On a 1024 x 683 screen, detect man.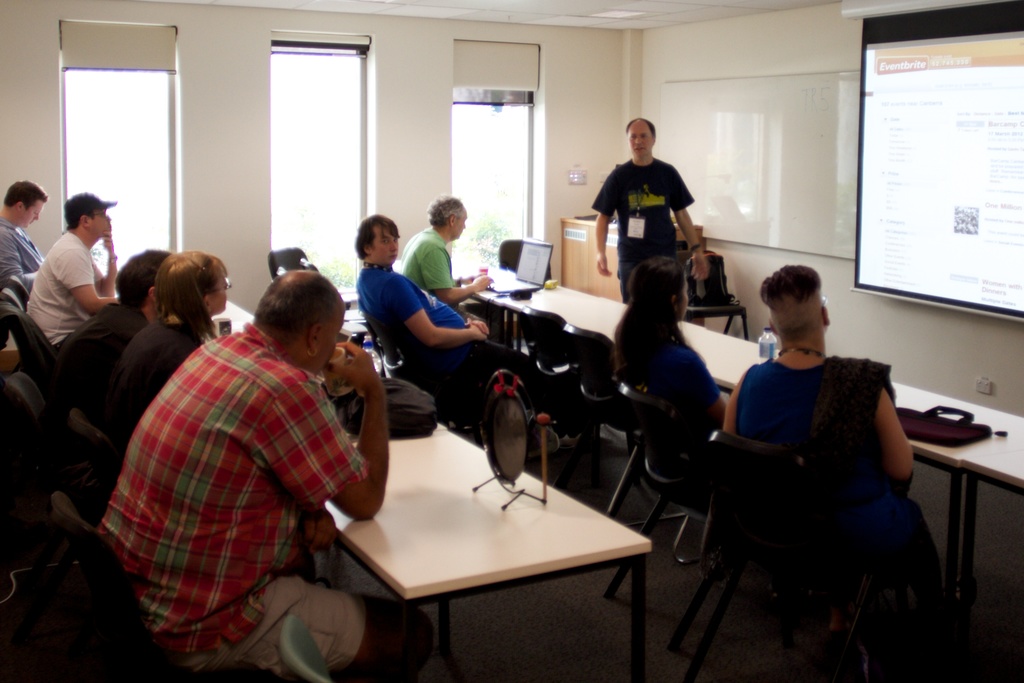
[x1=64, y1=252, x2=173, y2=500].
